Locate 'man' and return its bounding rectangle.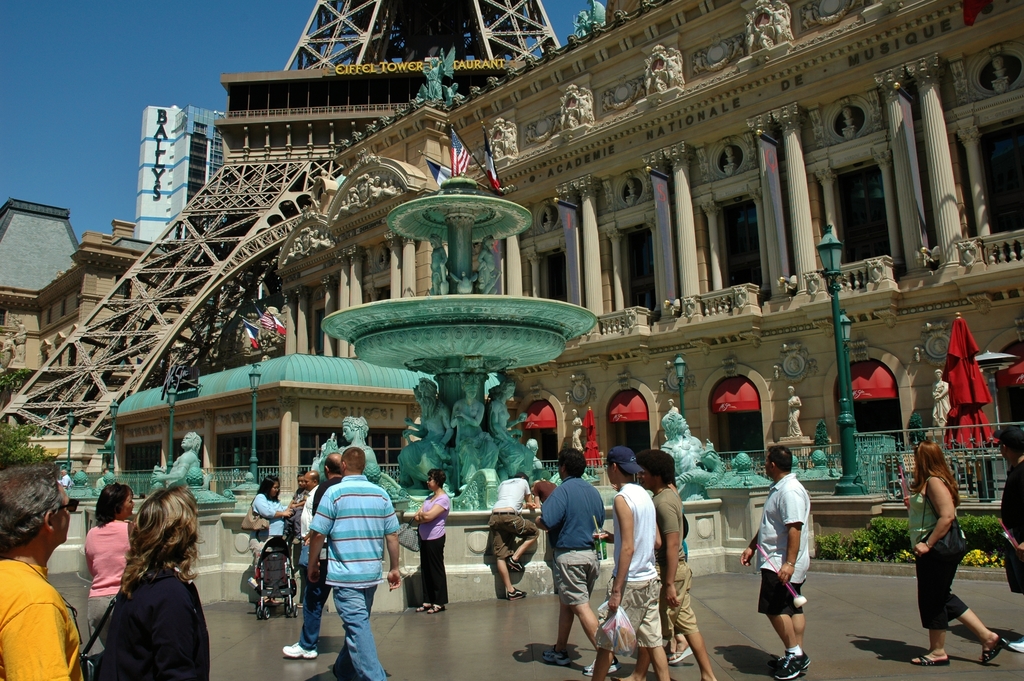
{"x1": 588, "y1": 445, "x2": 669, "y2": 680}.
